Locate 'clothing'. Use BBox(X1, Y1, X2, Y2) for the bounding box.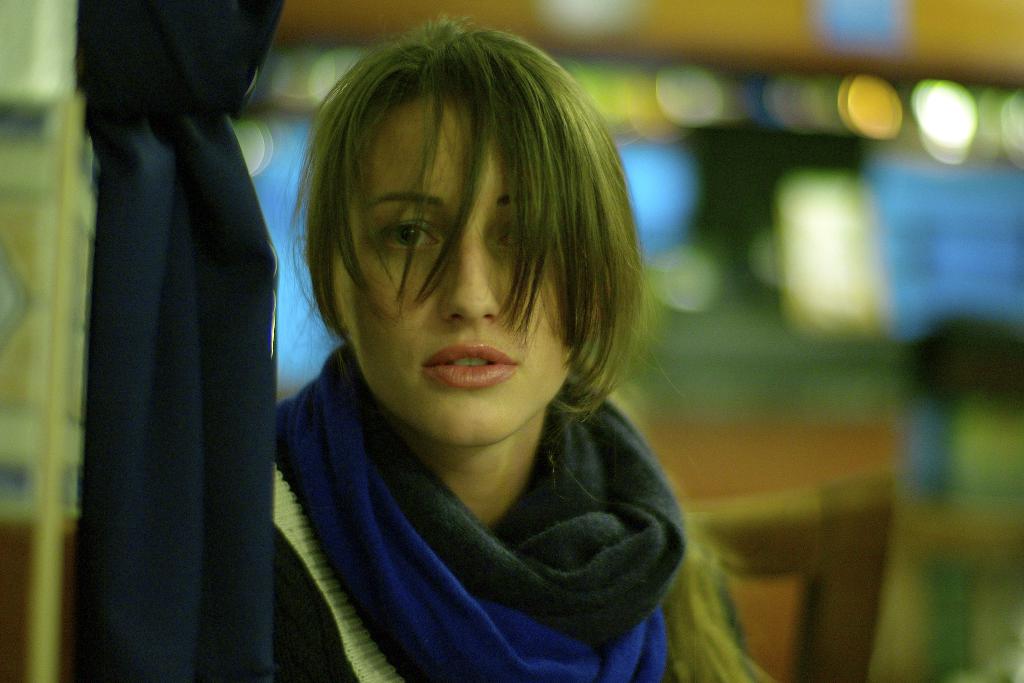
BBox(230, 273, 717, 682).
